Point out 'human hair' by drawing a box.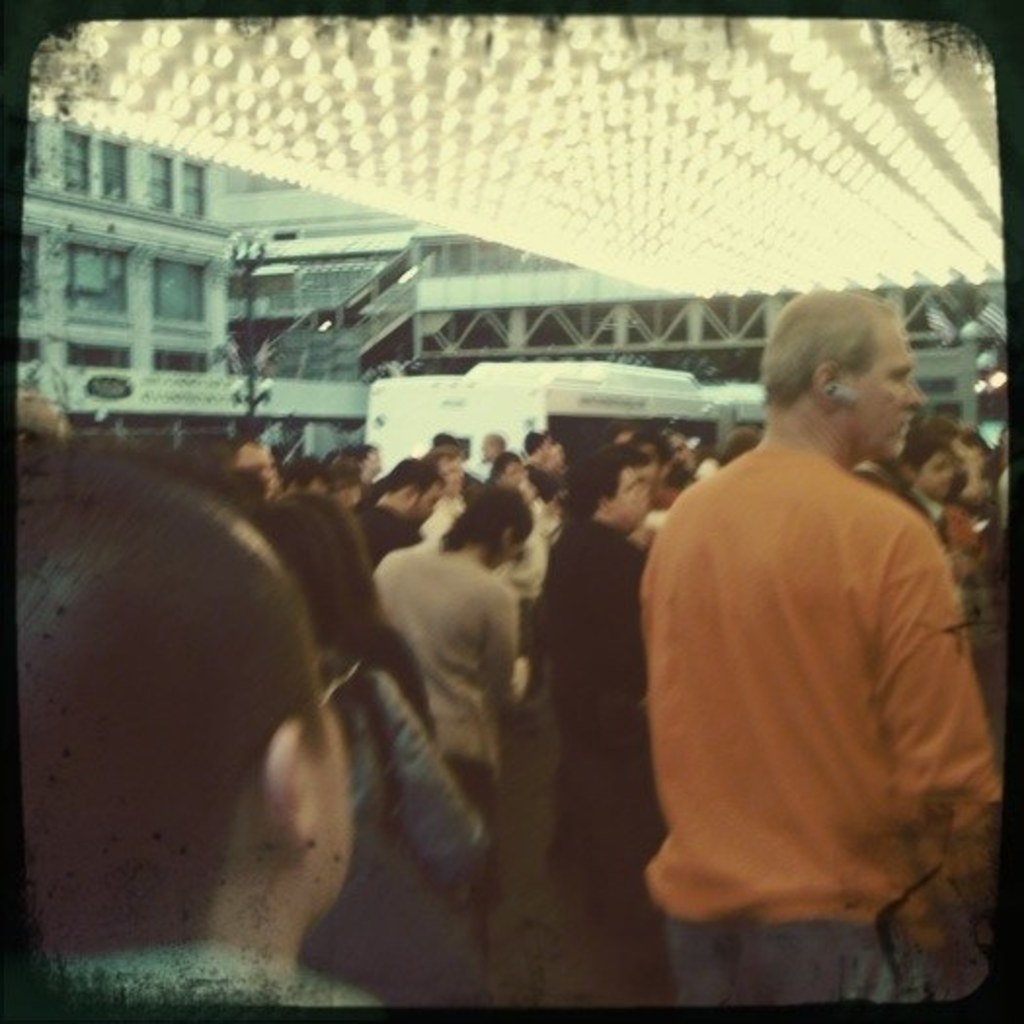
376/454/445/501.
